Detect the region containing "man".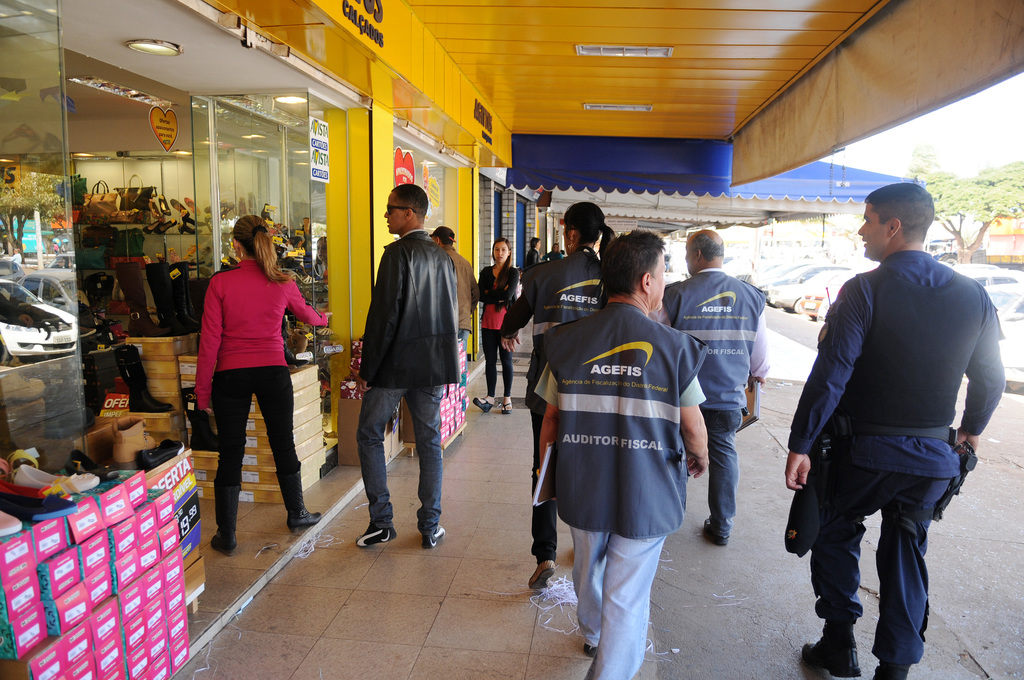
(351,183,460,548).
